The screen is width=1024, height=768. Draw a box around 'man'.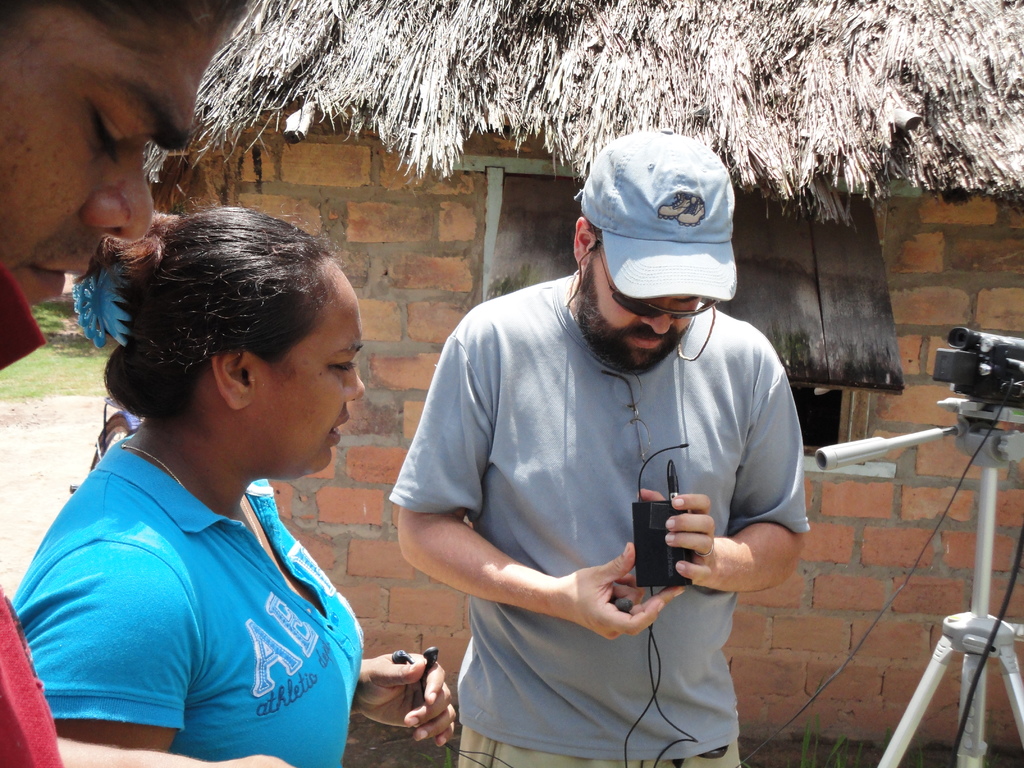
bbox(390, 126, 813, 767).
